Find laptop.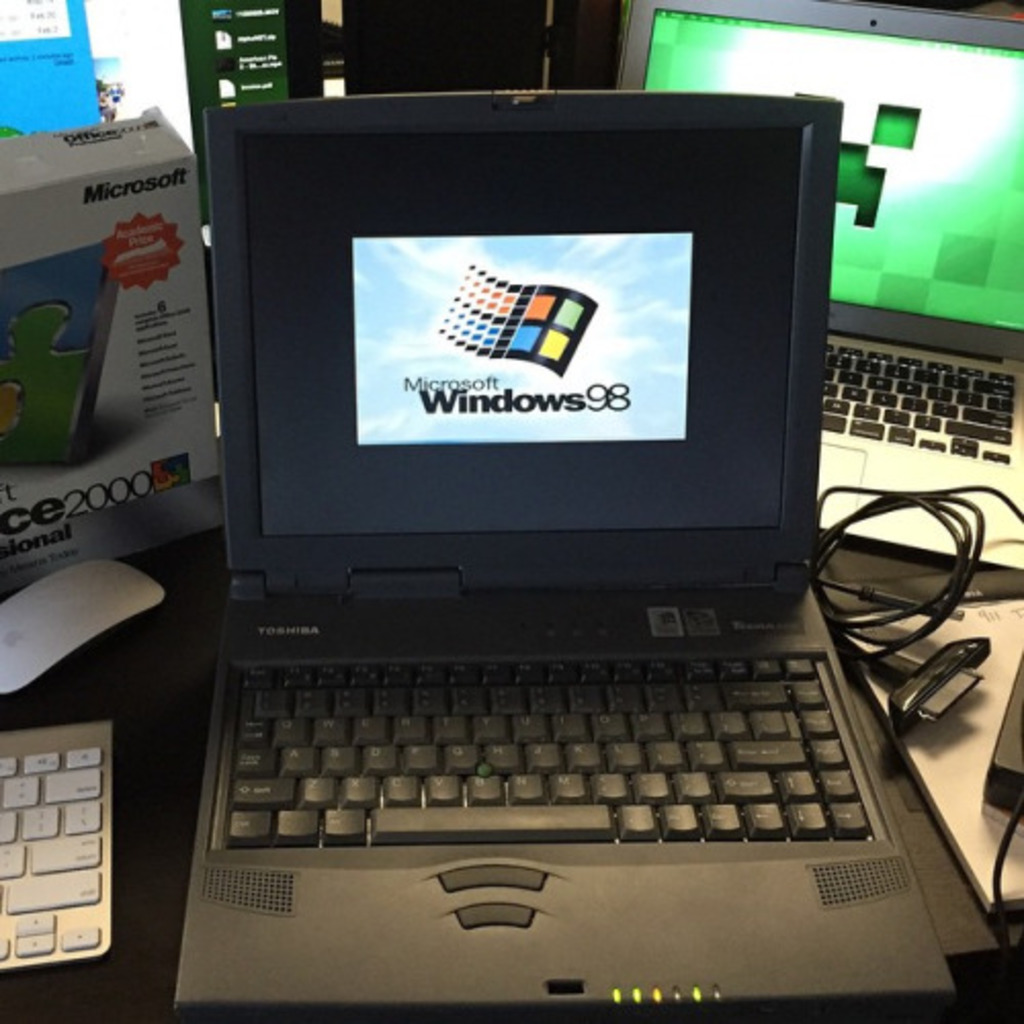
(x1=612, y1=0, x2=1022, y2=571).
